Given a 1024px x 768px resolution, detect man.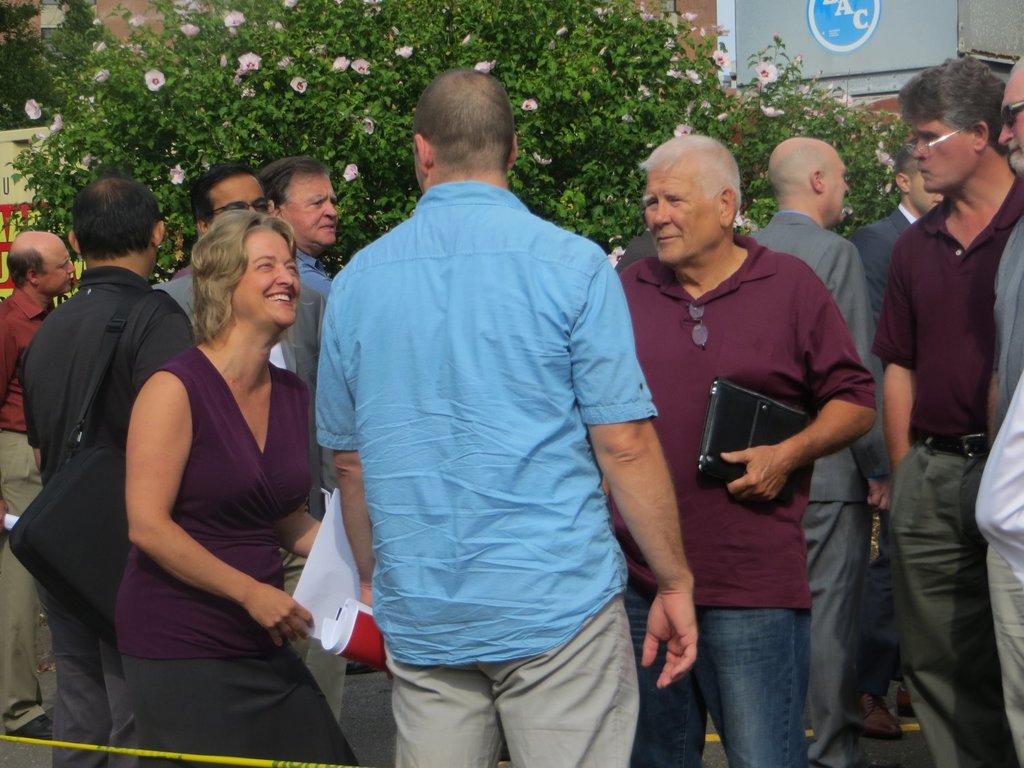
(306, 42, 683, 767).
